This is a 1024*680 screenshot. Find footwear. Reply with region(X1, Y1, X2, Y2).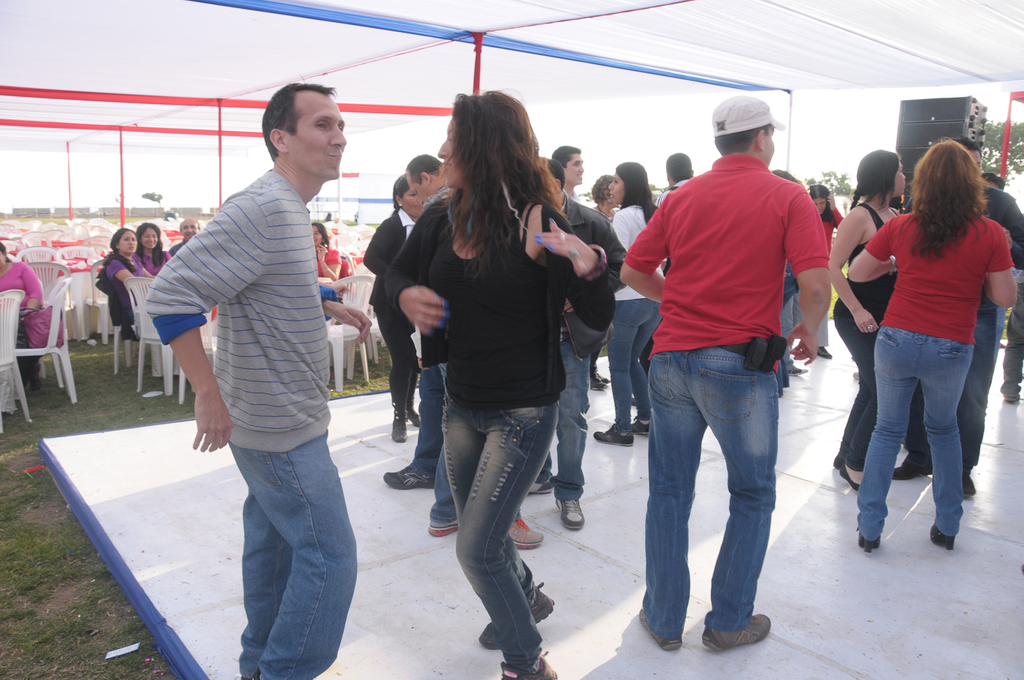
region(475, 583, 558, 651).
